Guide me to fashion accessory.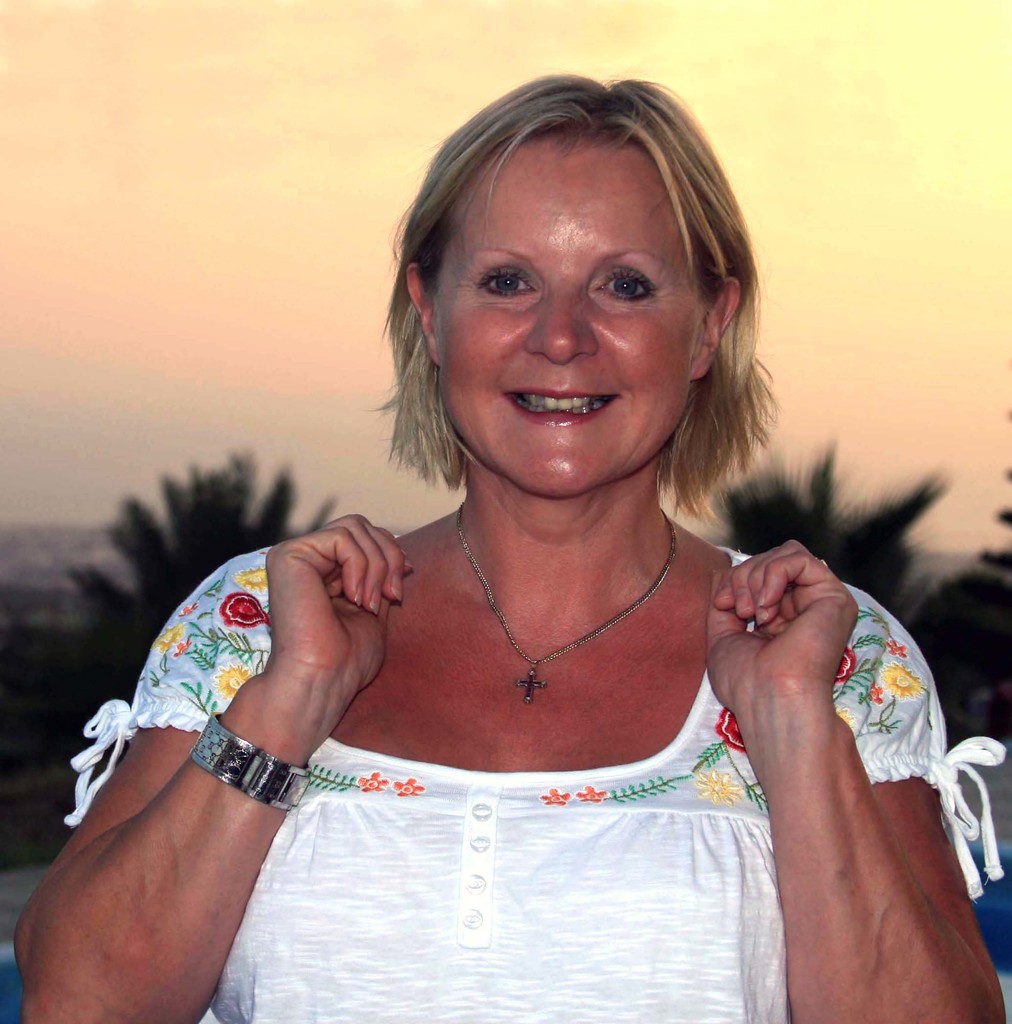
Guidance: <region>188, 712, 318, 815</region>.
